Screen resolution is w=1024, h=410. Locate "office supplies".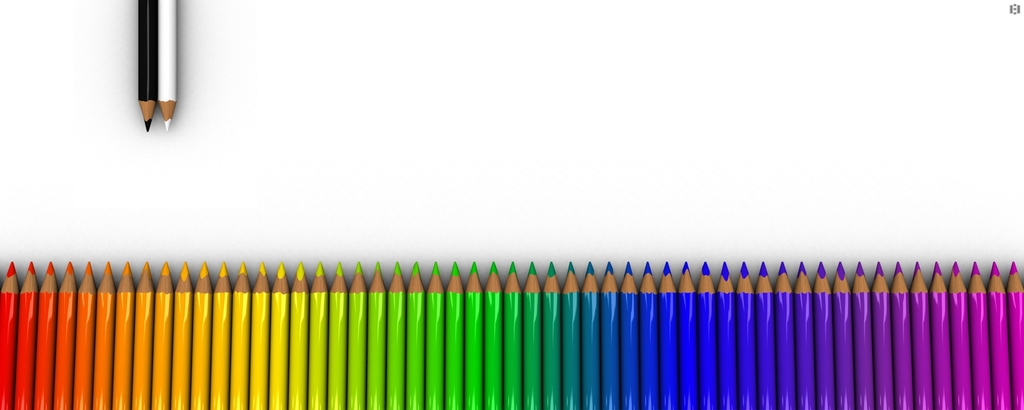
(453, 263, 481, 397).
